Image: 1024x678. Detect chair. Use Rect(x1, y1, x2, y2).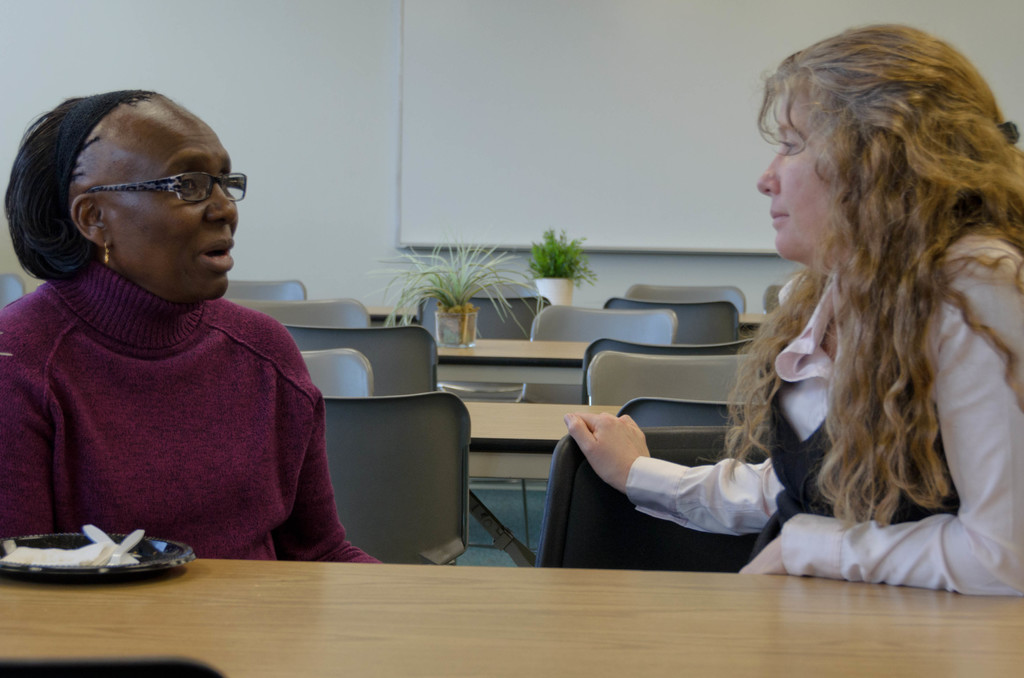
Rect(414, 295, 550, 556).
